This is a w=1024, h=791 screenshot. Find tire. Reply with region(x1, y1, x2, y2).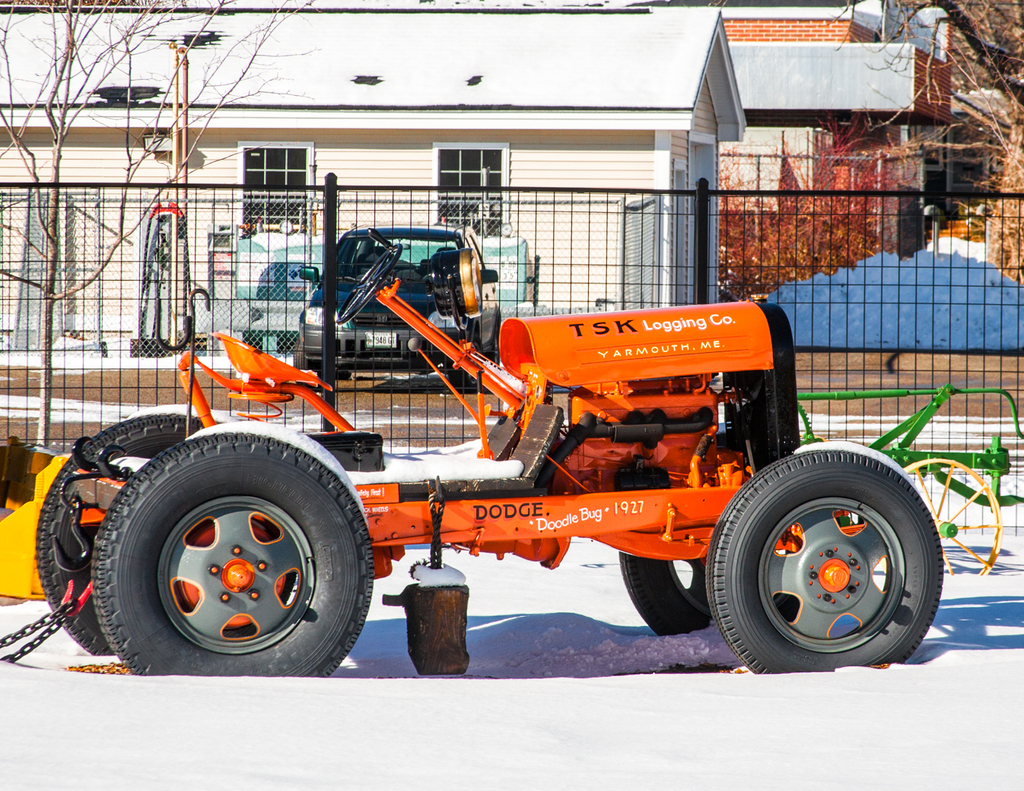
region(451, 332, 484, 393).
